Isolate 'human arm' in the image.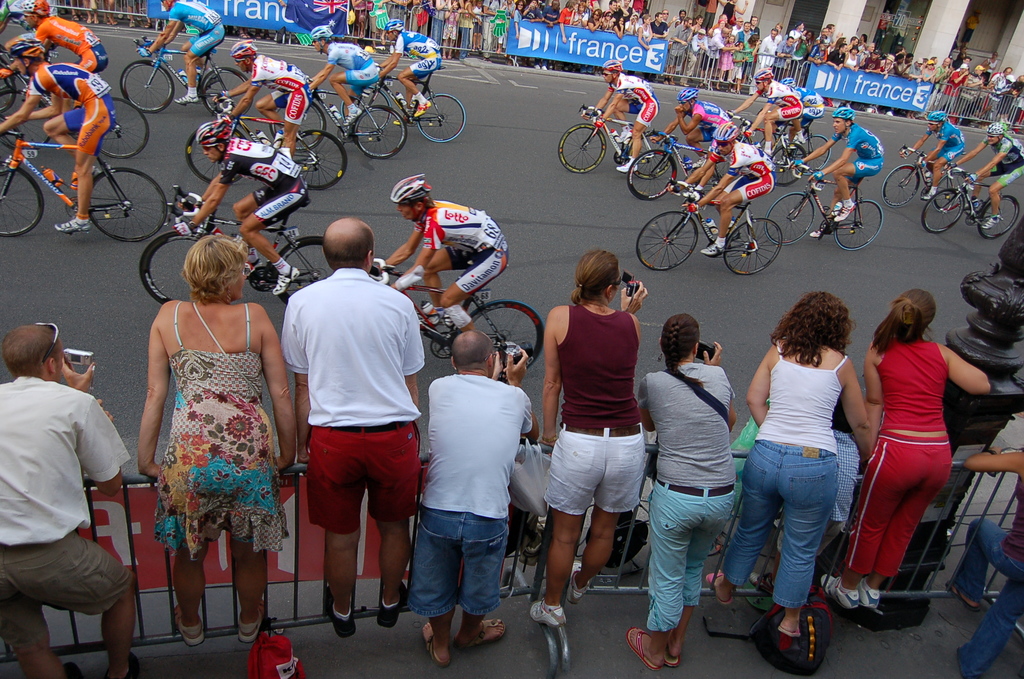
Isolated region: bbox=[582, 83, 614, 119].
